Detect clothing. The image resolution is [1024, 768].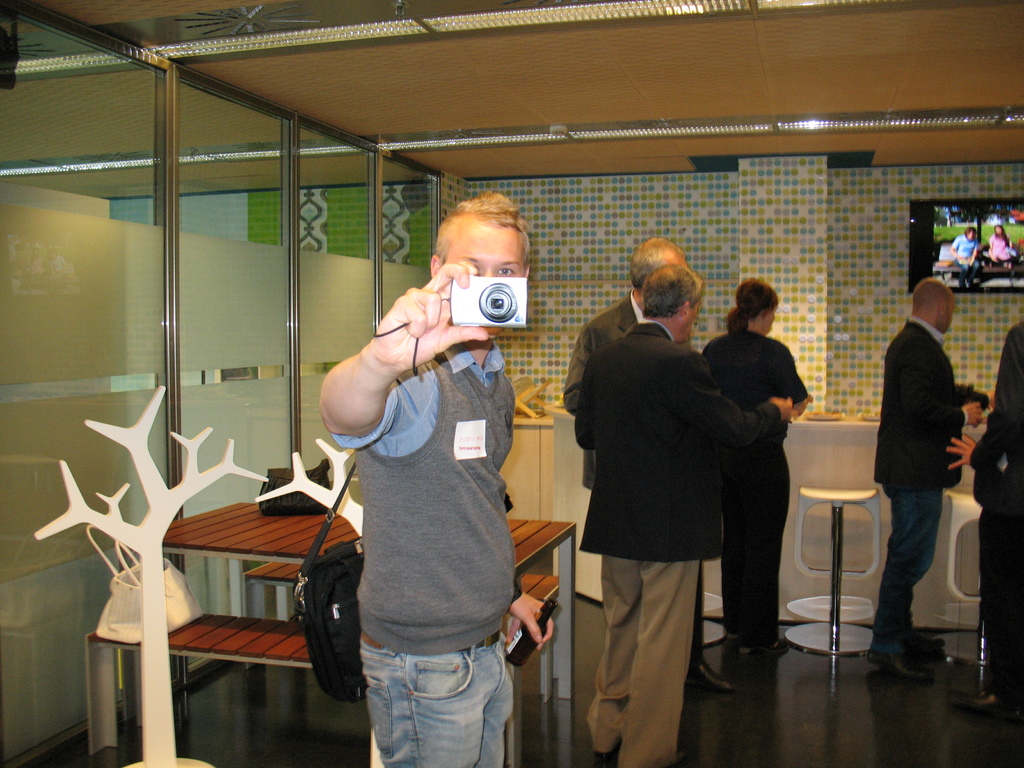
l=966, t=322, r=1021, b=712.
